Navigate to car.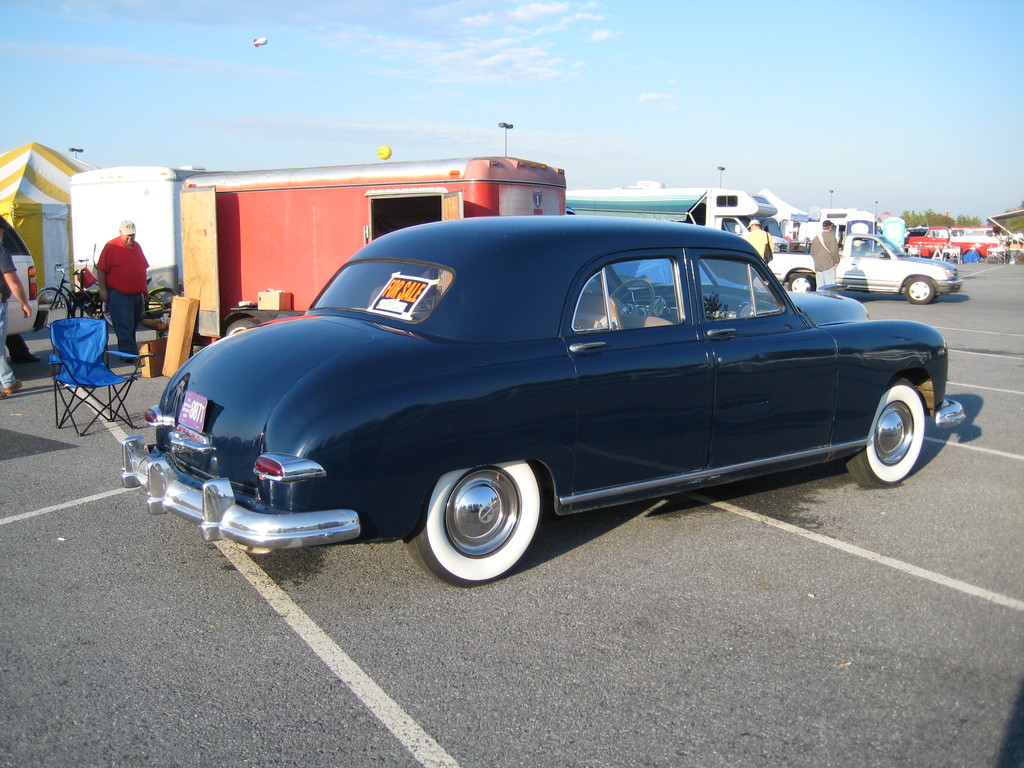
Navigation target: (left=901, top=223, right=1008, bottom=261).
